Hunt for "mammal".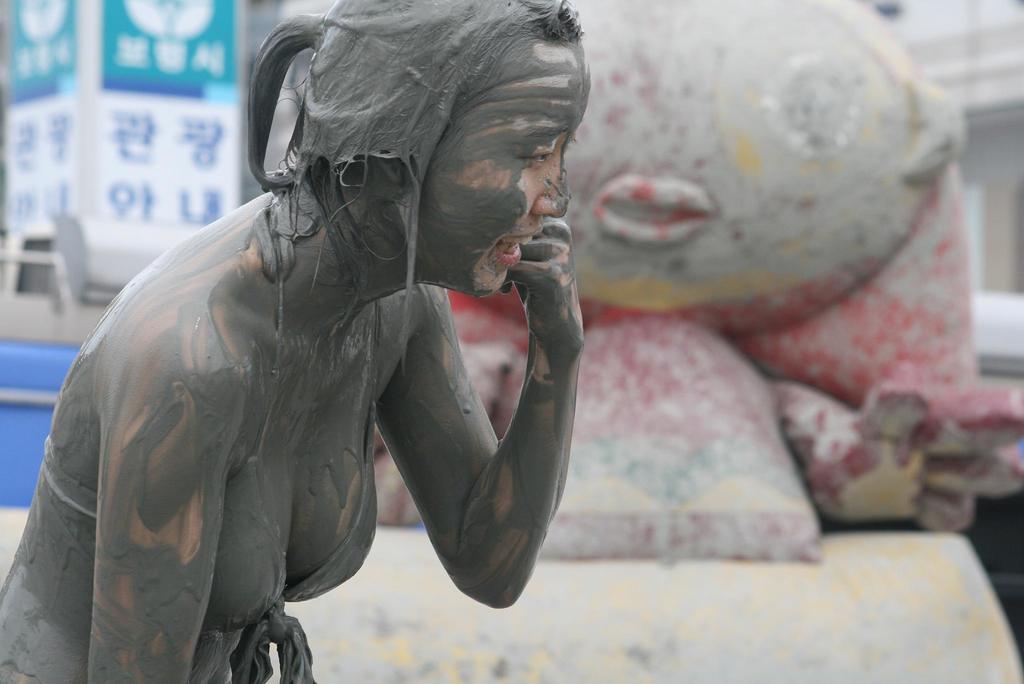
Hunted down at (left=0, top=0, right=590, bottom=683).
